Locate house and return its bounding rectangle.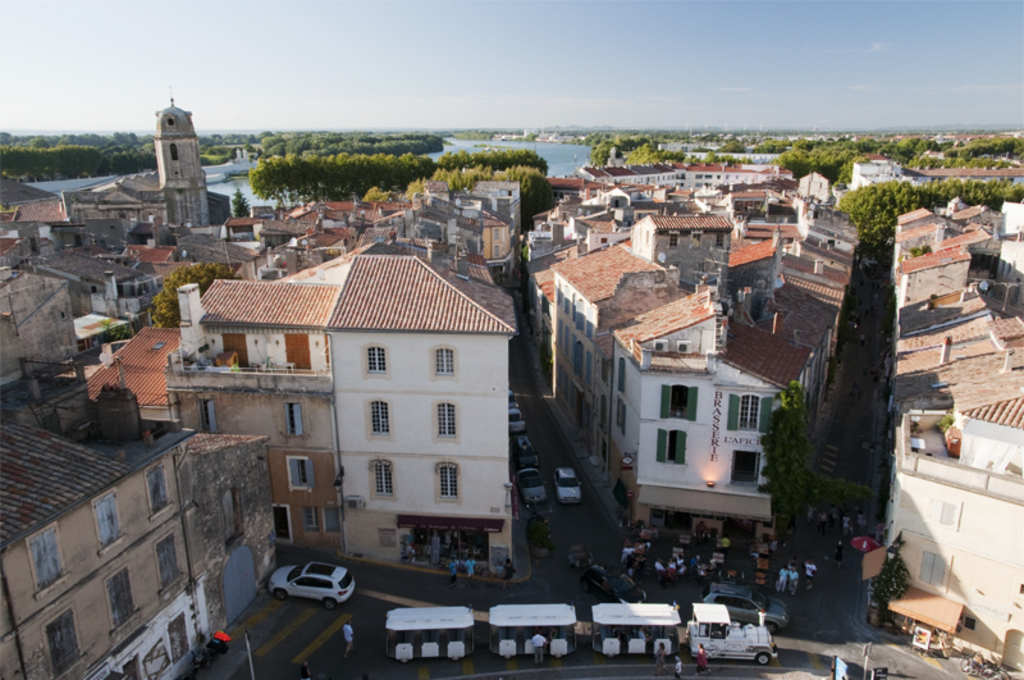
bbox=[841, 150, 905, 196].
